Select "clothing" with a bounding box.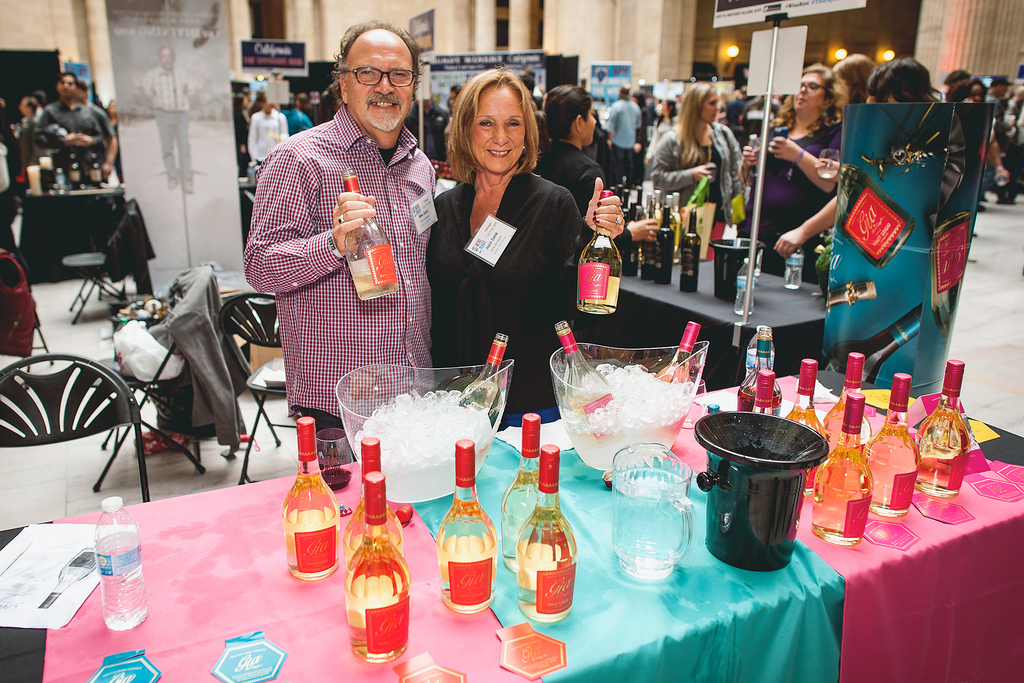
[661, 119, 753, 236].
